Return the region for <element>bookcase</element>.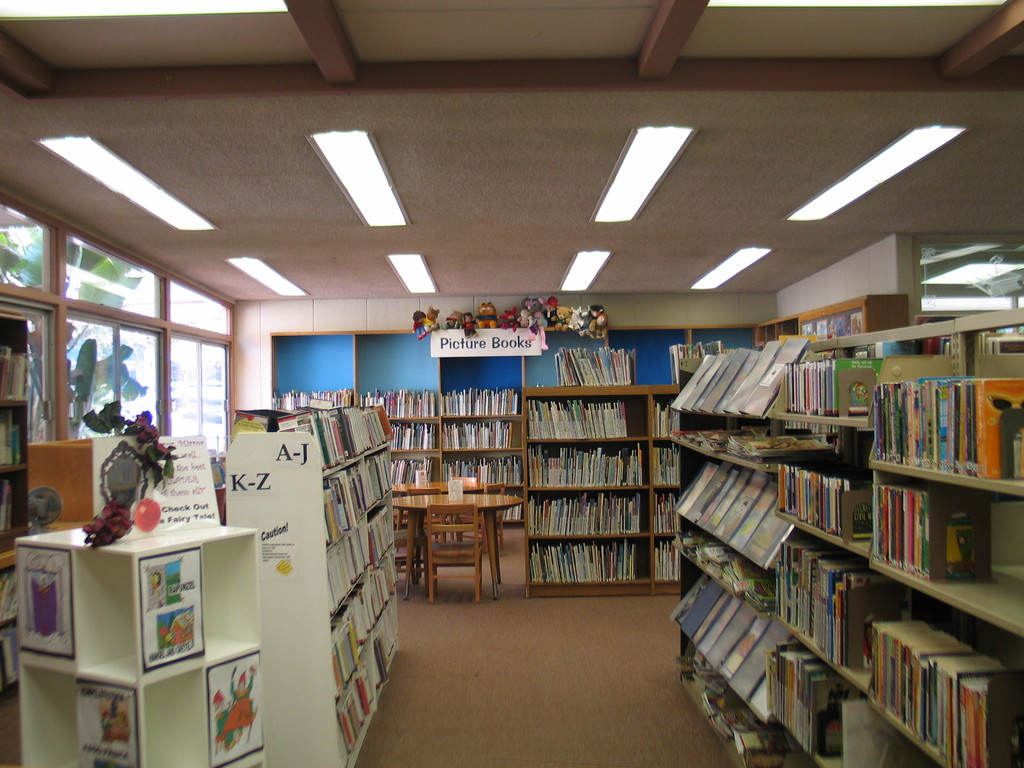
268/380/520/538.
